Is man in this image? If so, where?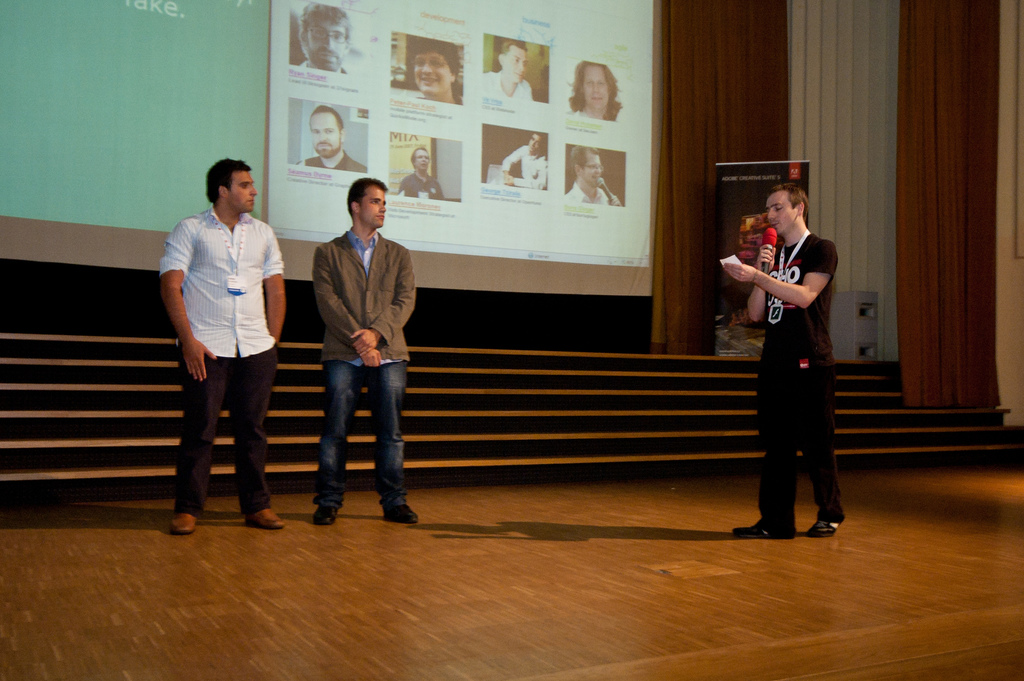
Yes, at select_region(481, 41, 532, 104).
